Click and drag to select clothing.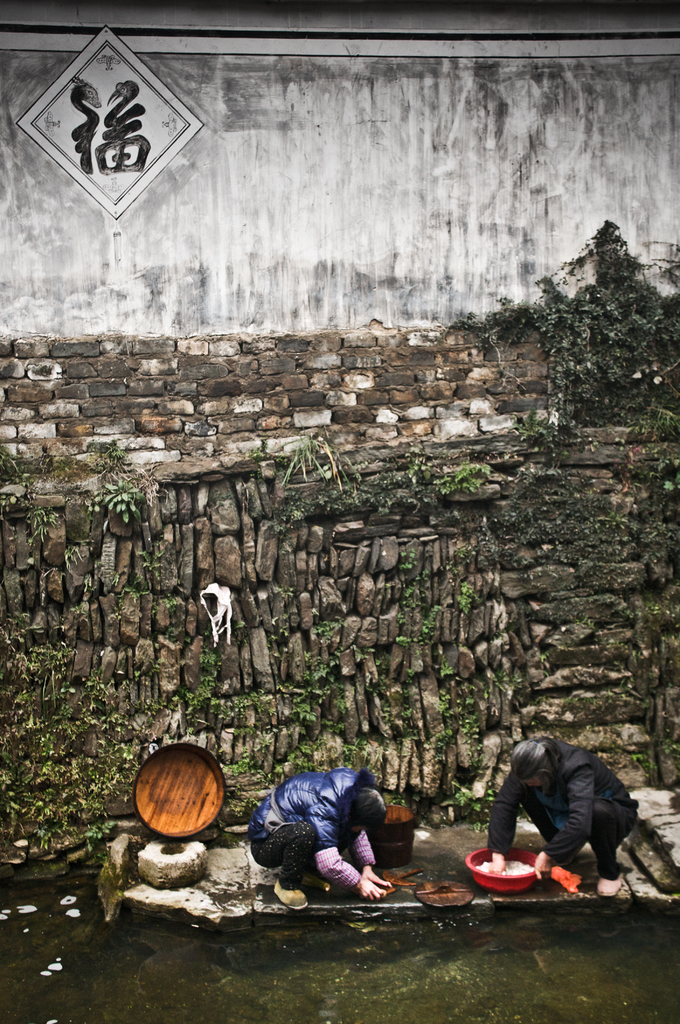
Selection: {"x1": 488, "y1": 732, "x2": 638, "y2": 872}.
